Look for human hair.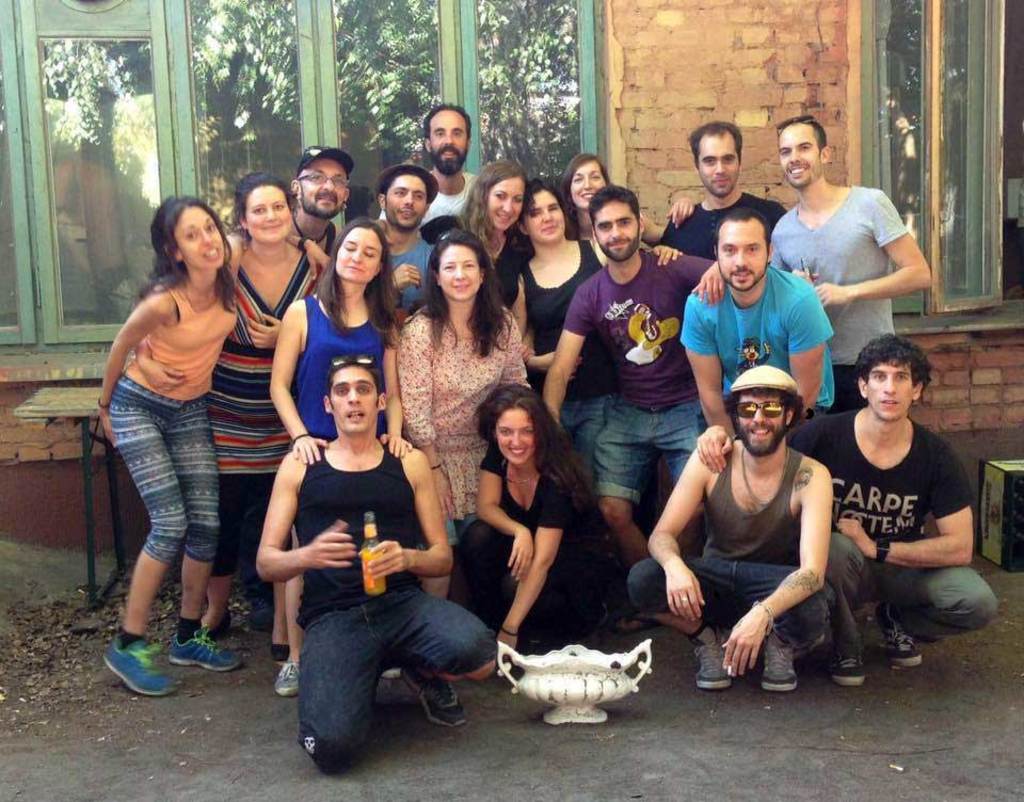
Found: {"left": 717, "top": 210, "right": 772, "bottom": 244}.
